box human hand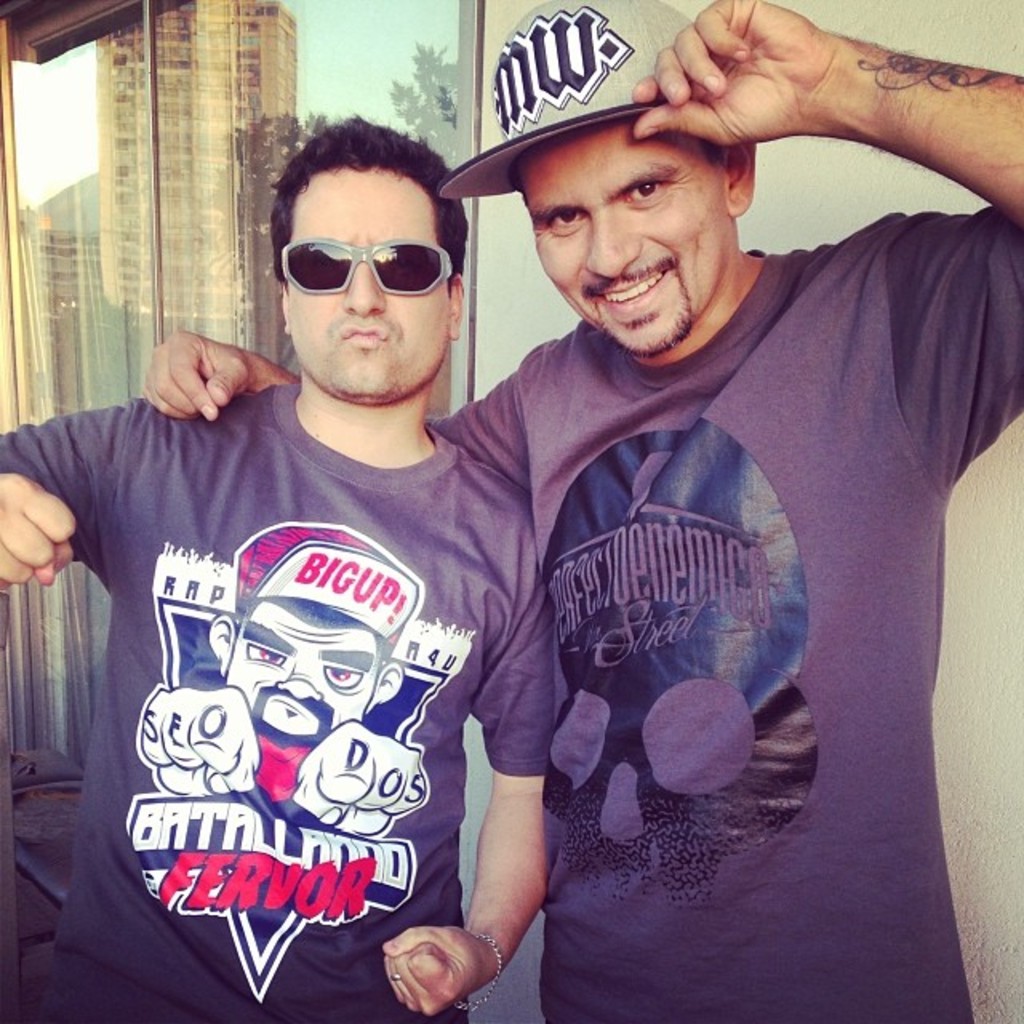
pyautogui.locateOnScreen(627, 0, 835, 154)
